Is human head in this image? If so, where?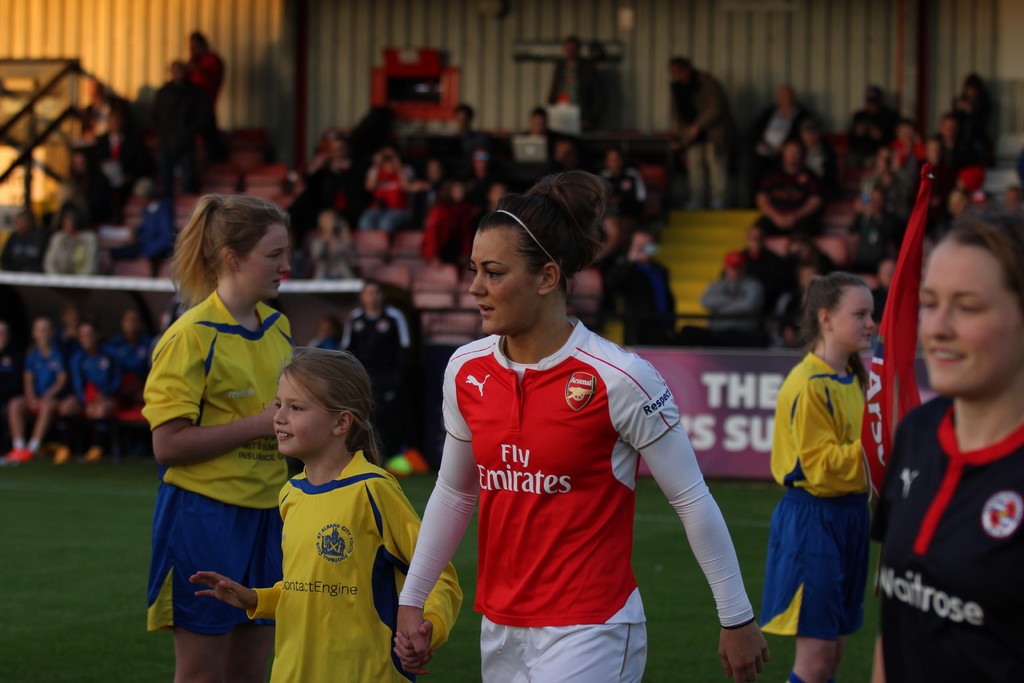
Yes, at <bbox>559, 35, 580, 62</bbox>.
